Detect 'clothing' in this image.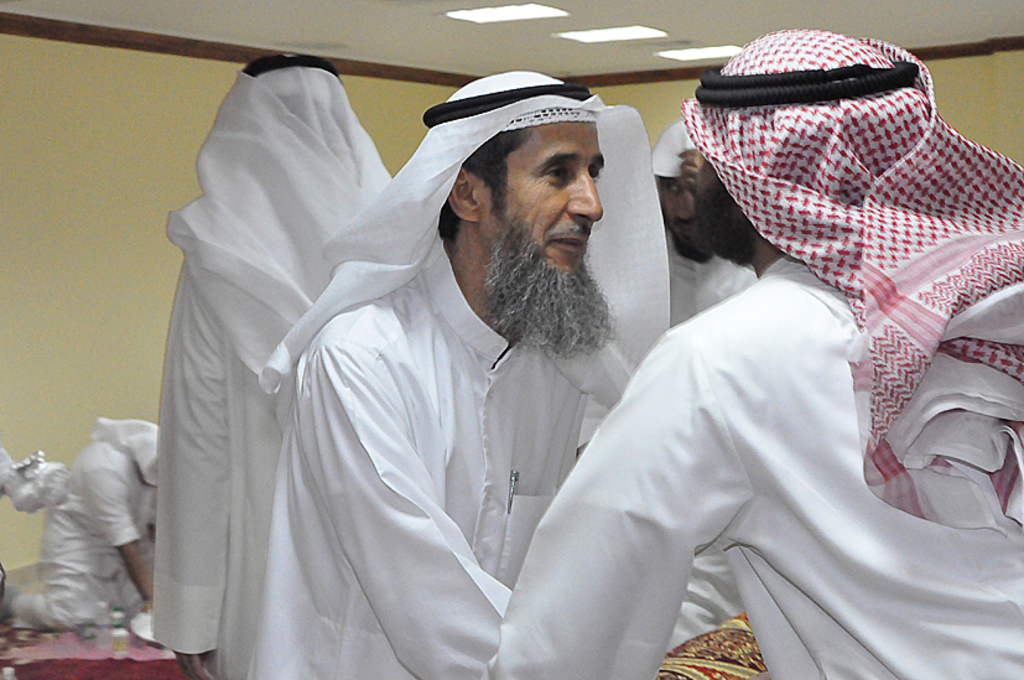
Detection: Rect(154, 46, 394, 679).
